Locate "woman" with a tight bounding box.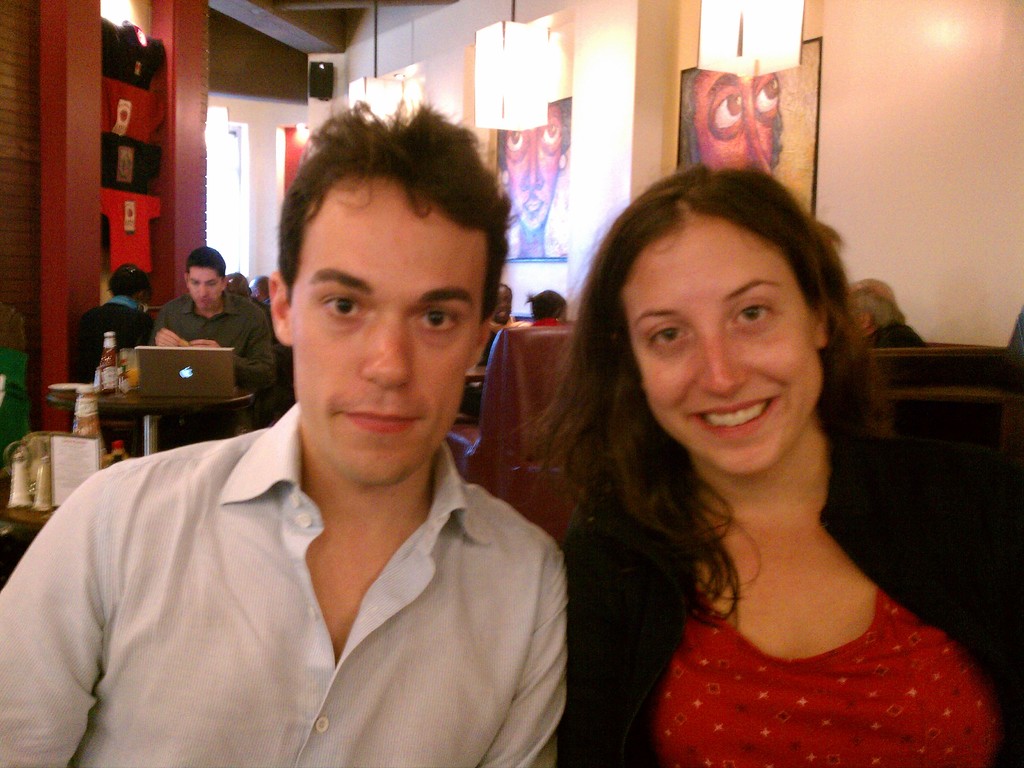
detection(73, 262, 158, 385).
